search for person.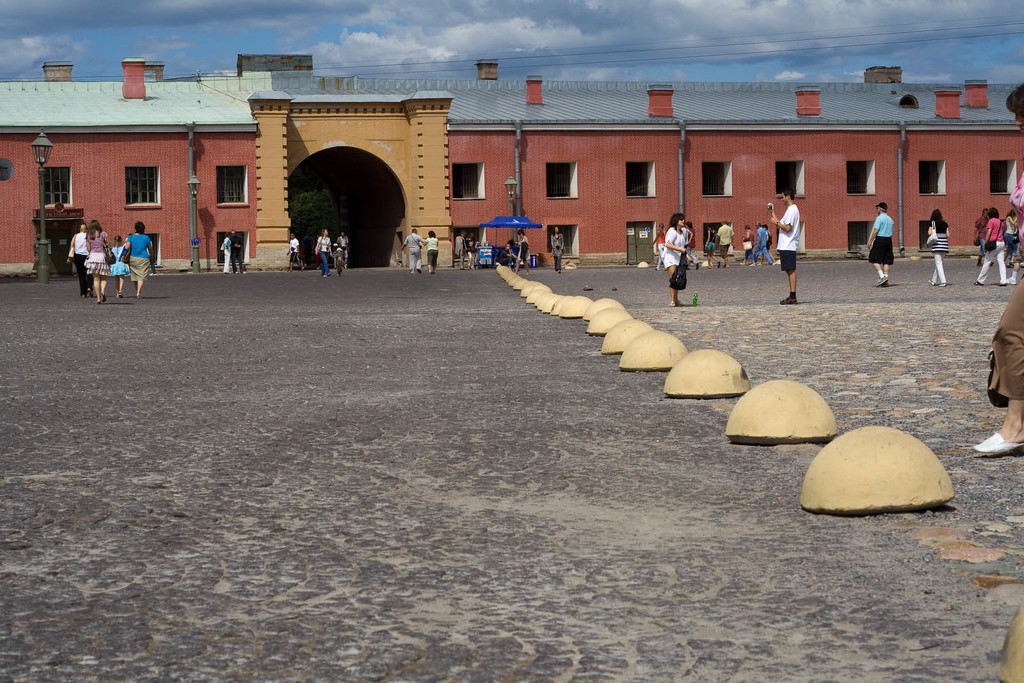
Found at box=[335, 230, 346, 265].
